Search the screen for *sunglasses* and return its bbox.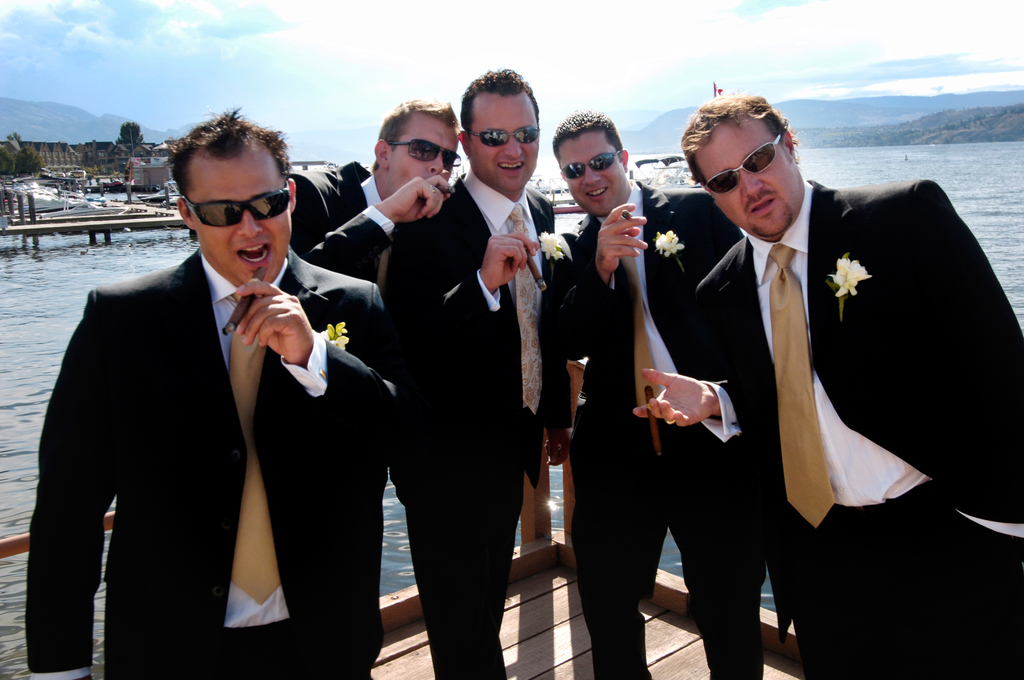
Found: box=[184, 186, 289, 228].
